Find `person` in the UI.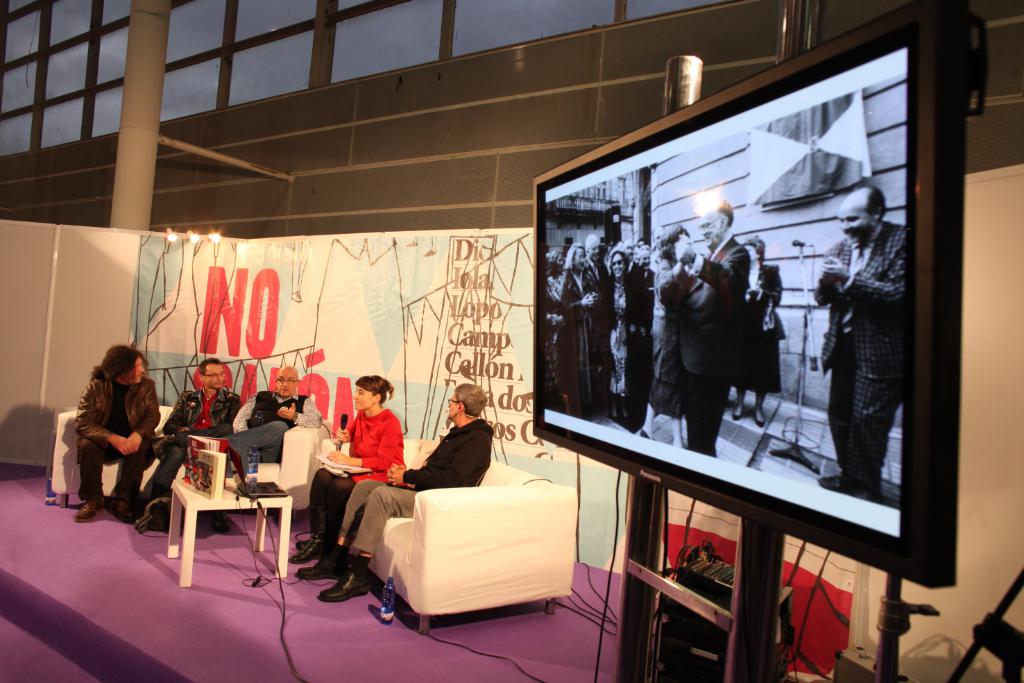
UI element at [664,200,749,452].
